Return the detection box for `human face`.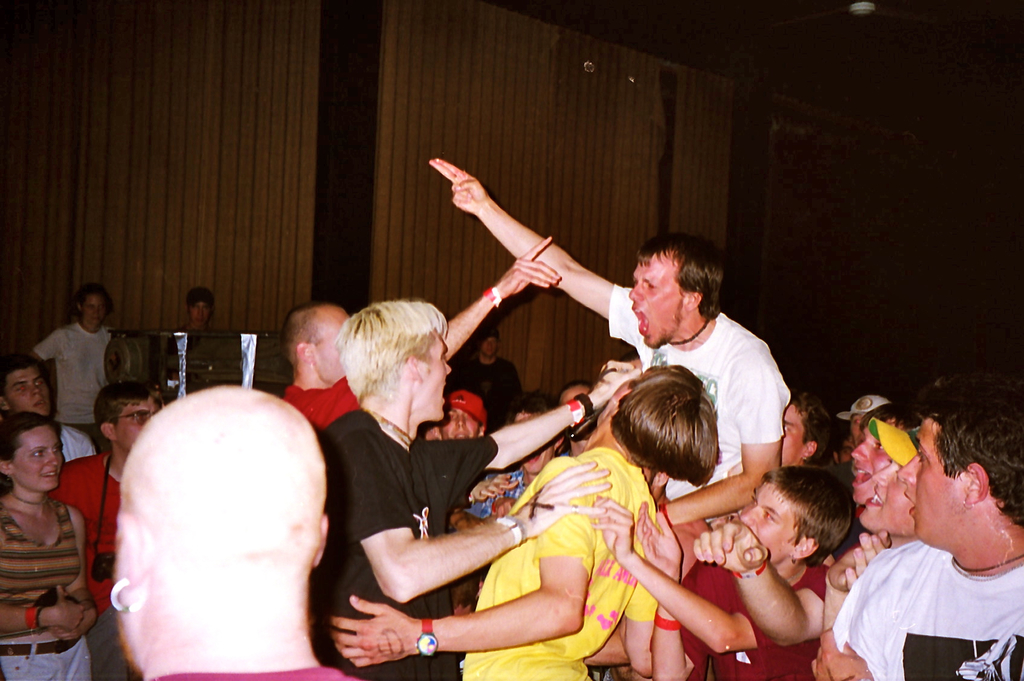
(left=188, top=304, right=211, bottom=324).
